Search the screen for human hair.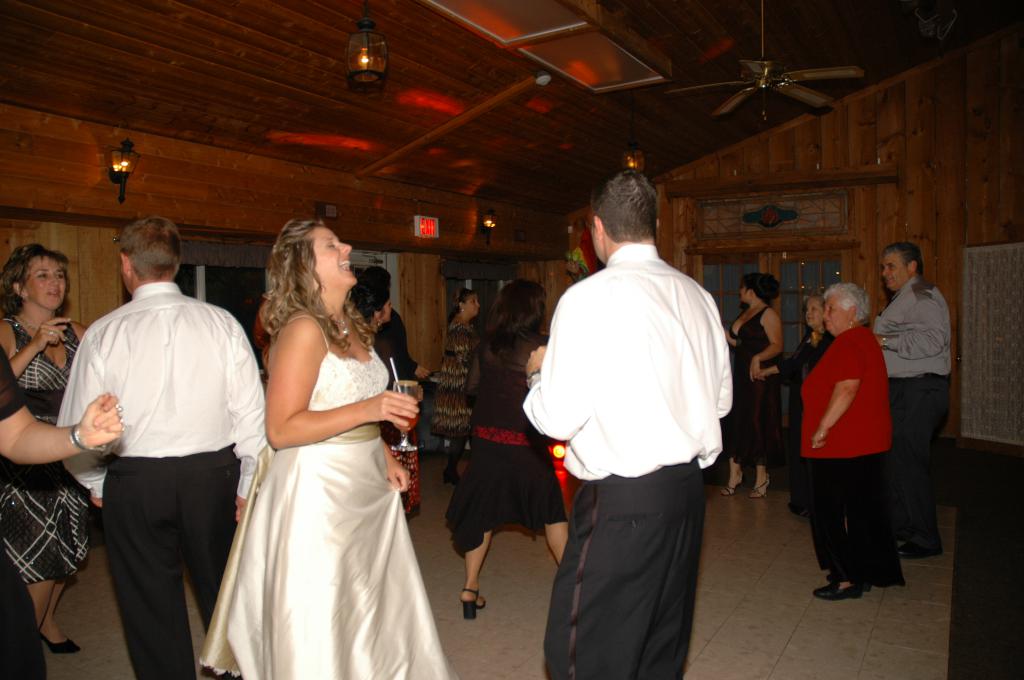
Found at pyautogui.locateOnScreen(355, 262, 392, 316).
